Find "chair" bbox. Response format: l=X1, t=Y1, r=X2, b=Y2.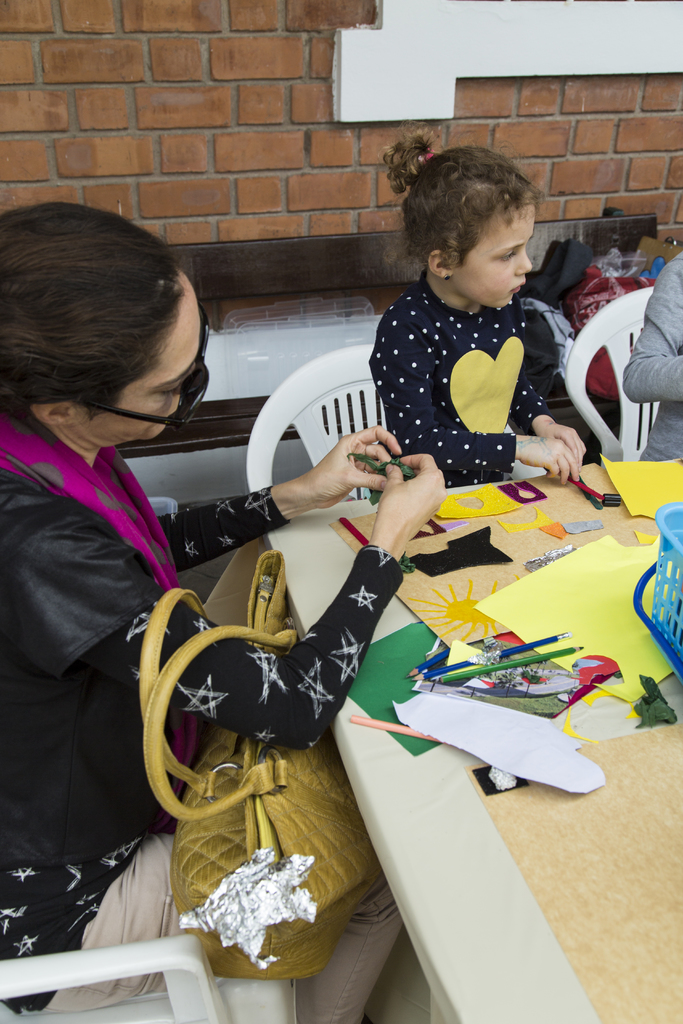
l=0, t=964, r=309, b=1023.
